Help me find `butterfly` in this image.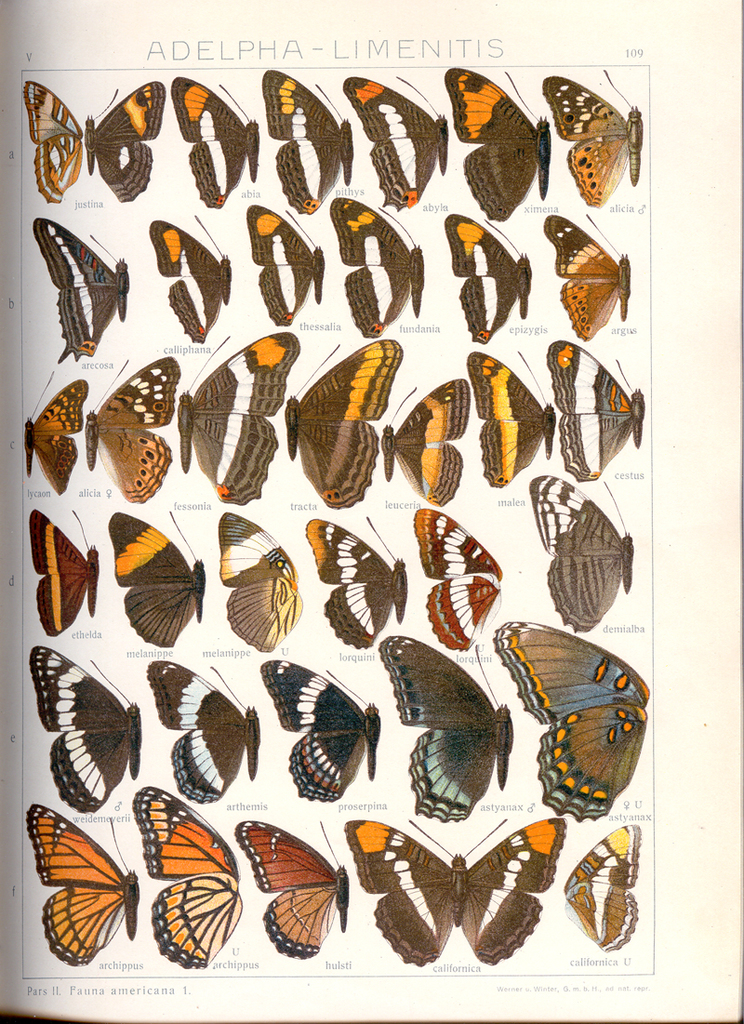
Found it: <box>220,523,290,646</box>.
